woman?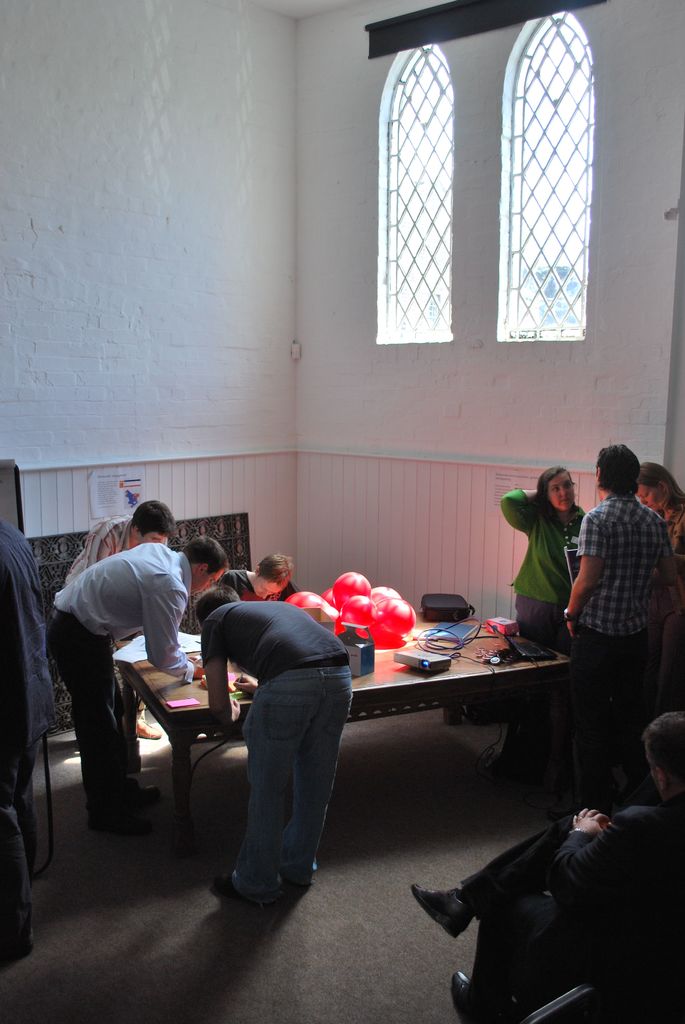
[left=632, top=461, right=684, bottom=719]
